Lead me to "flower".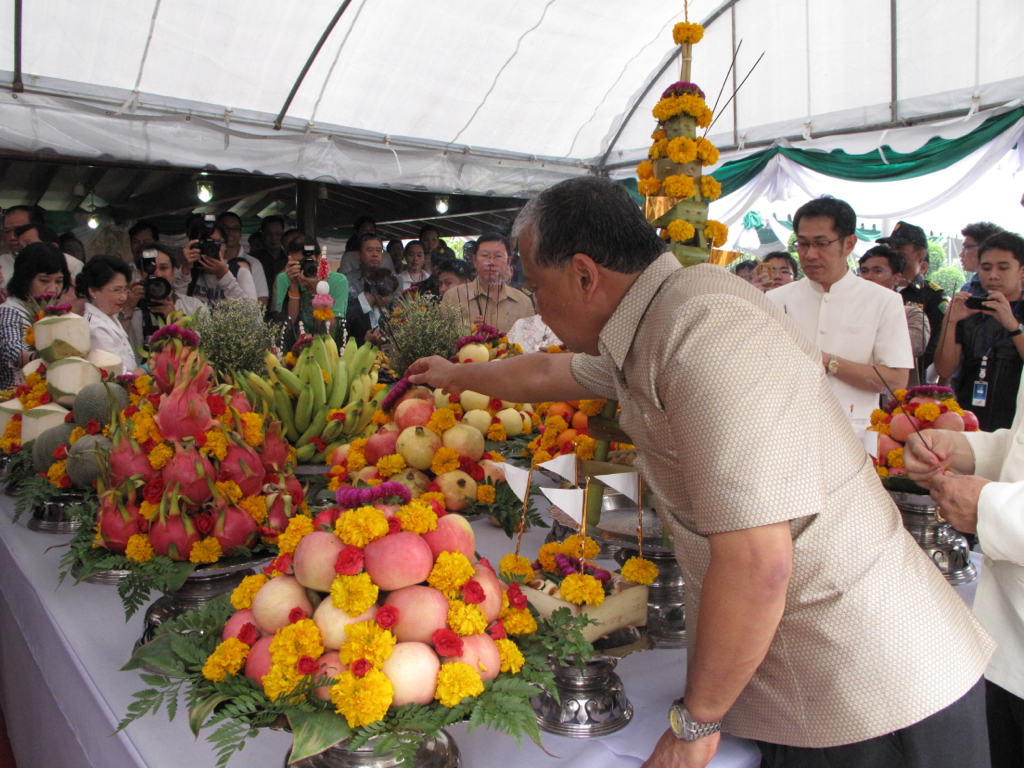
Lead to 316:510:335:532.
